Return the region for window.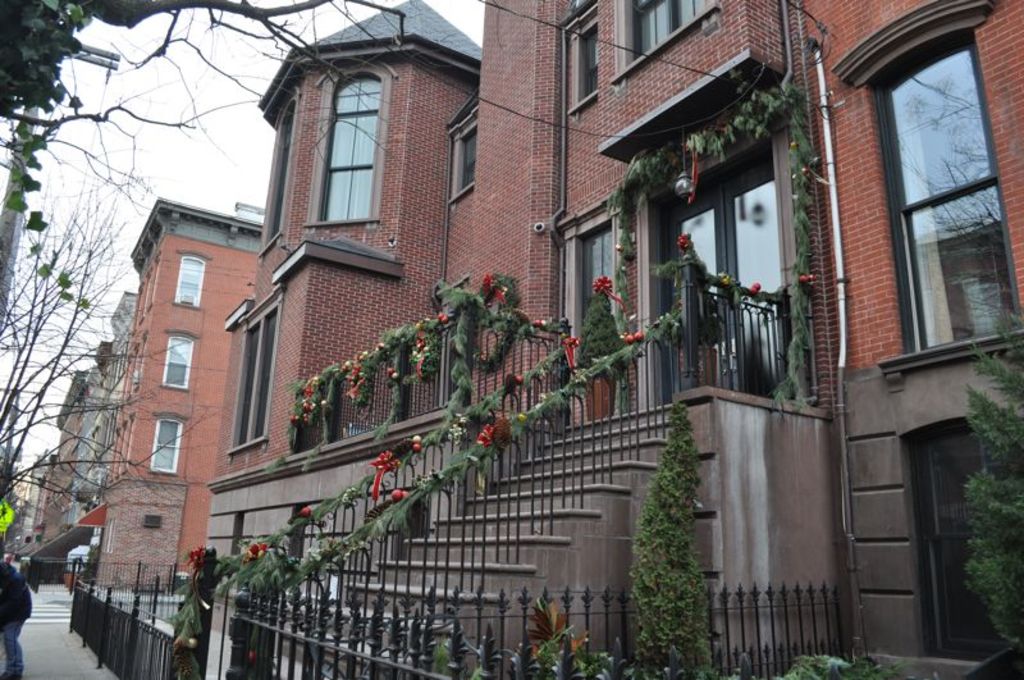
175,252,209,306.
